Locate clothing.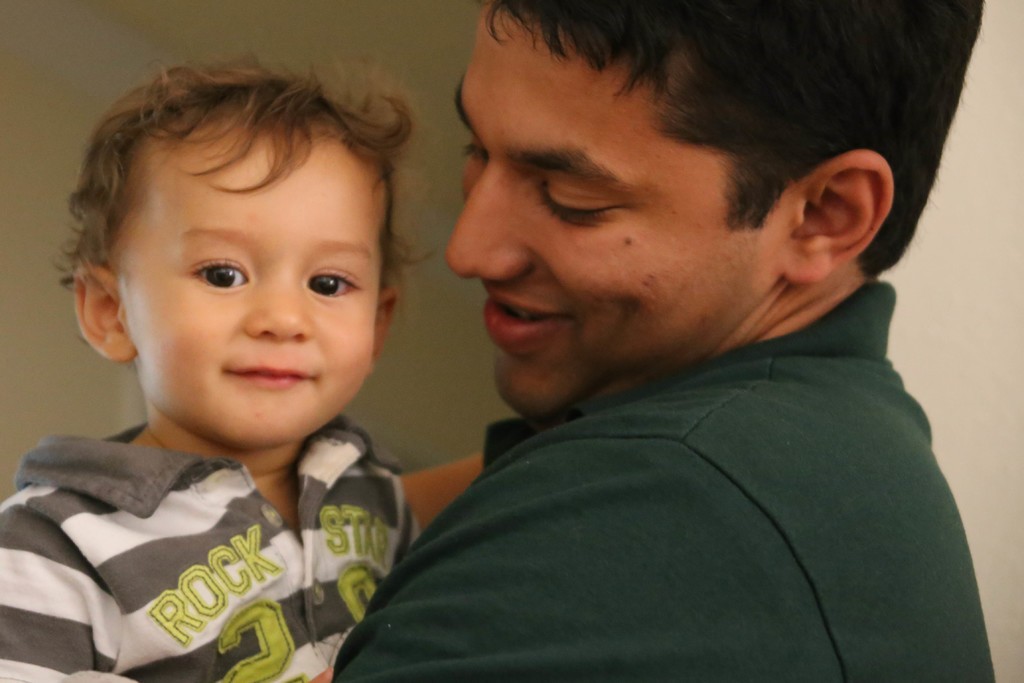
Bounding box: box=[330, 280, 996, 682].
